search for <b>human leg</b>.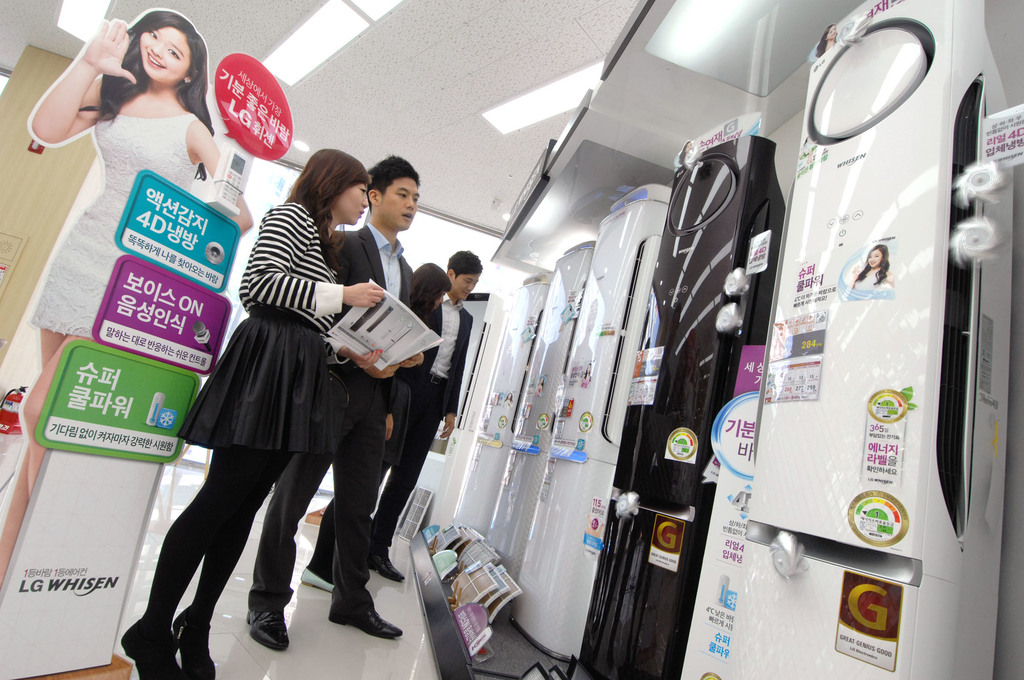
Found at box=[246, 365, 331, 650].
